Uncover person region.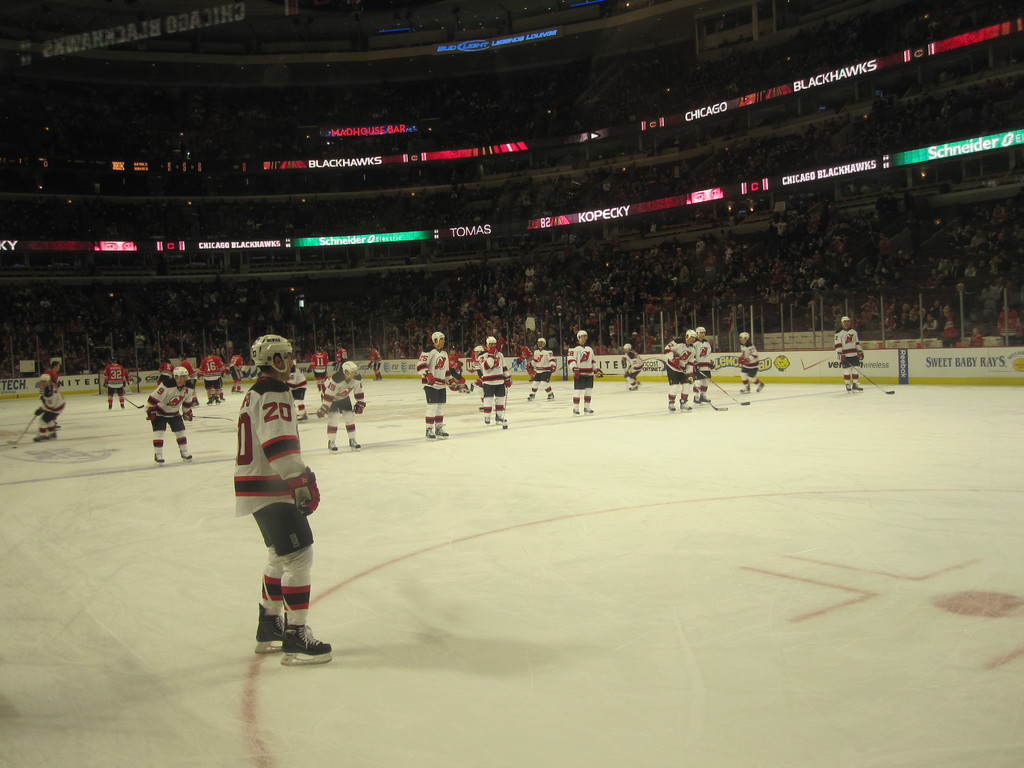
Uncovered: detection(570, 335, 599, 419).
